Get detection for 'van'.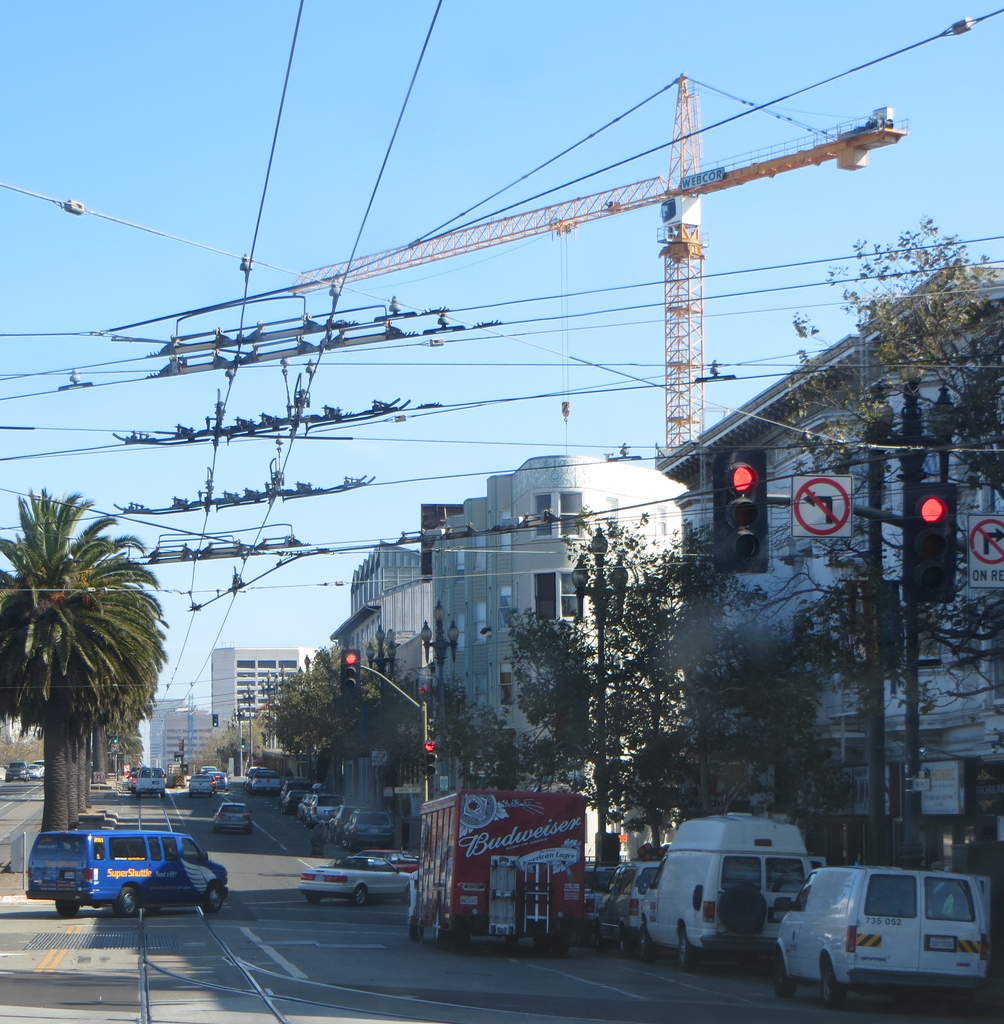
Detection: rect(772, 861, 998, 1009).
